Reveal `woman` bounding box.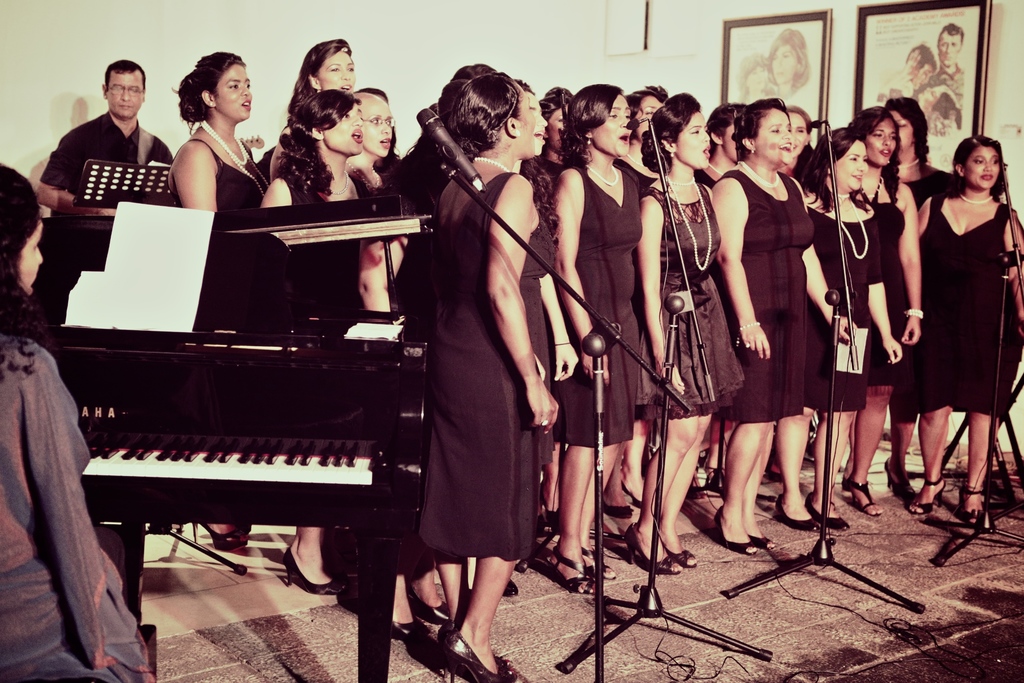
Revealed: left=797, top=126, right=906, bottom=523.
